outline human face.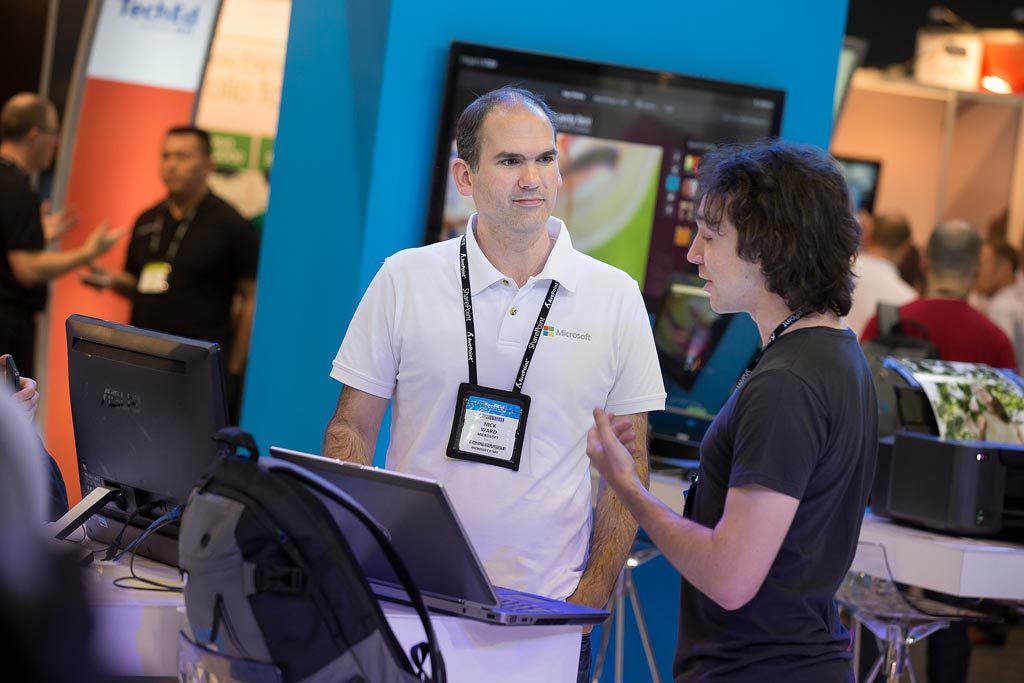
Outline: bbox=(689, 194, 750, 308).
